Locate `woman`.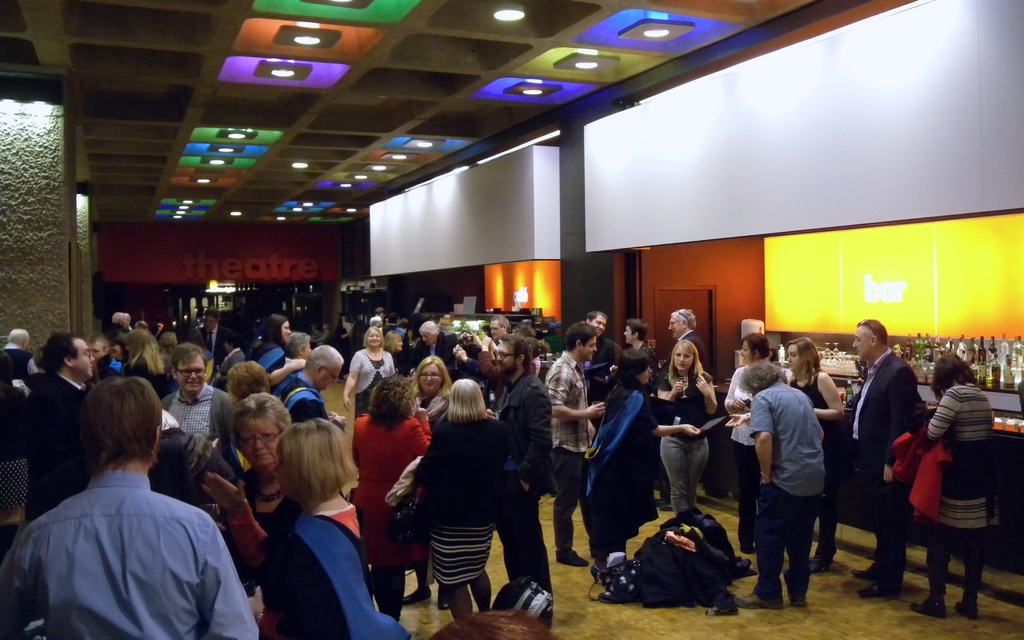
Bounding box: Rect(344, 331, 394, 422).
